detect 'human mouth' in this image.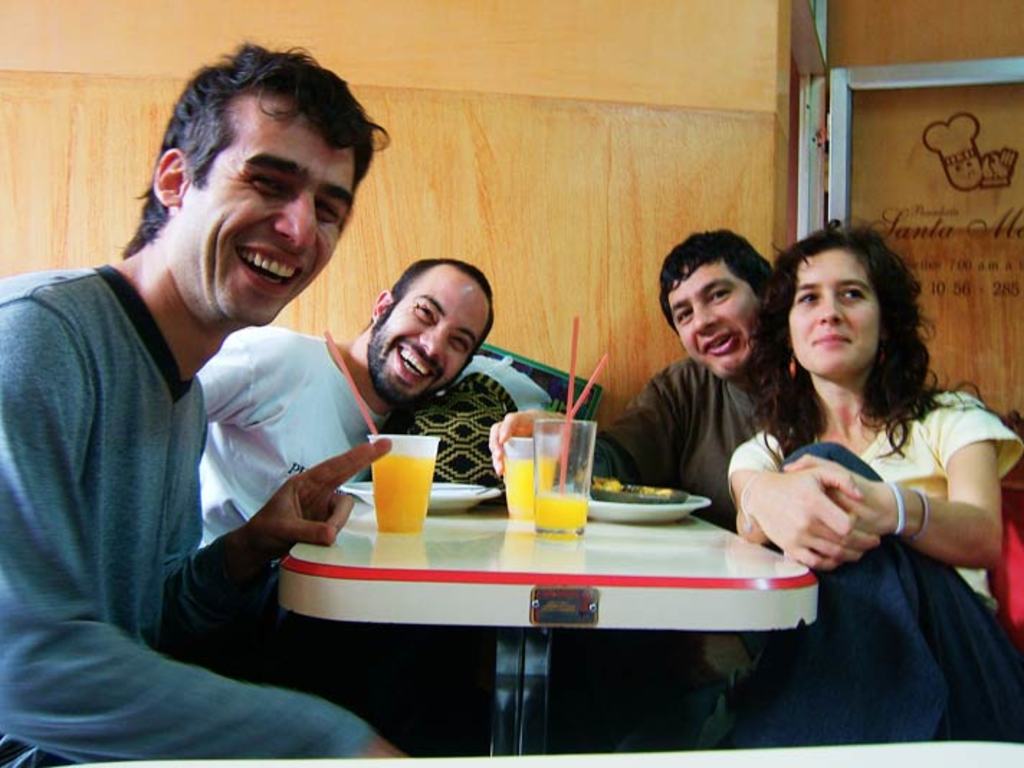
Detection: box(813, 334, 853, 349).
